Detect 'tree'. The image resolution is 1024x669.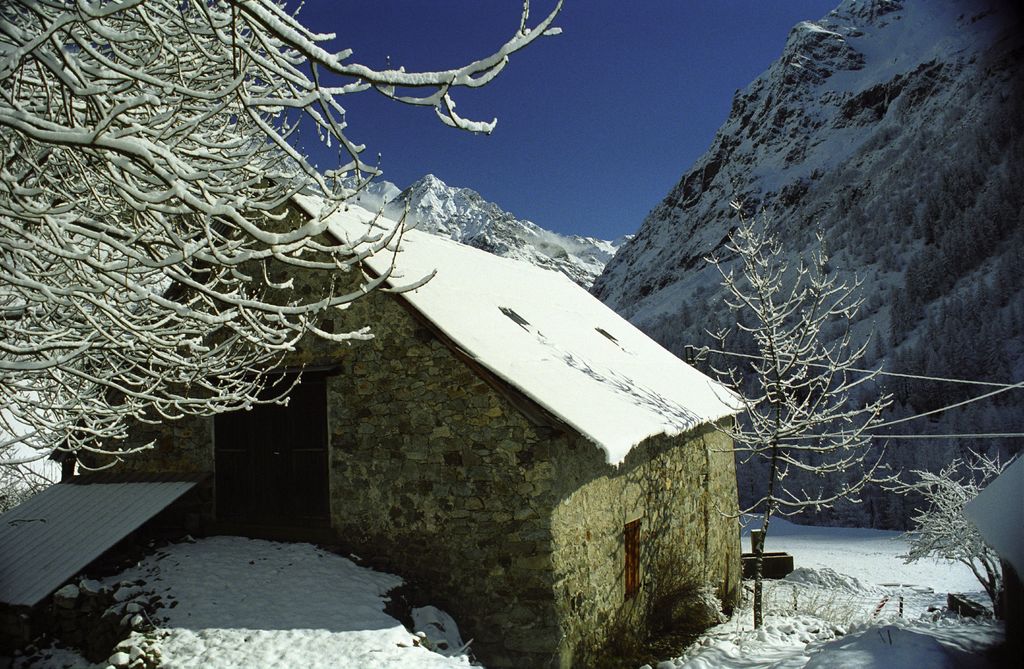
(x1=897, y1=446, x2=1018, y2=625).
